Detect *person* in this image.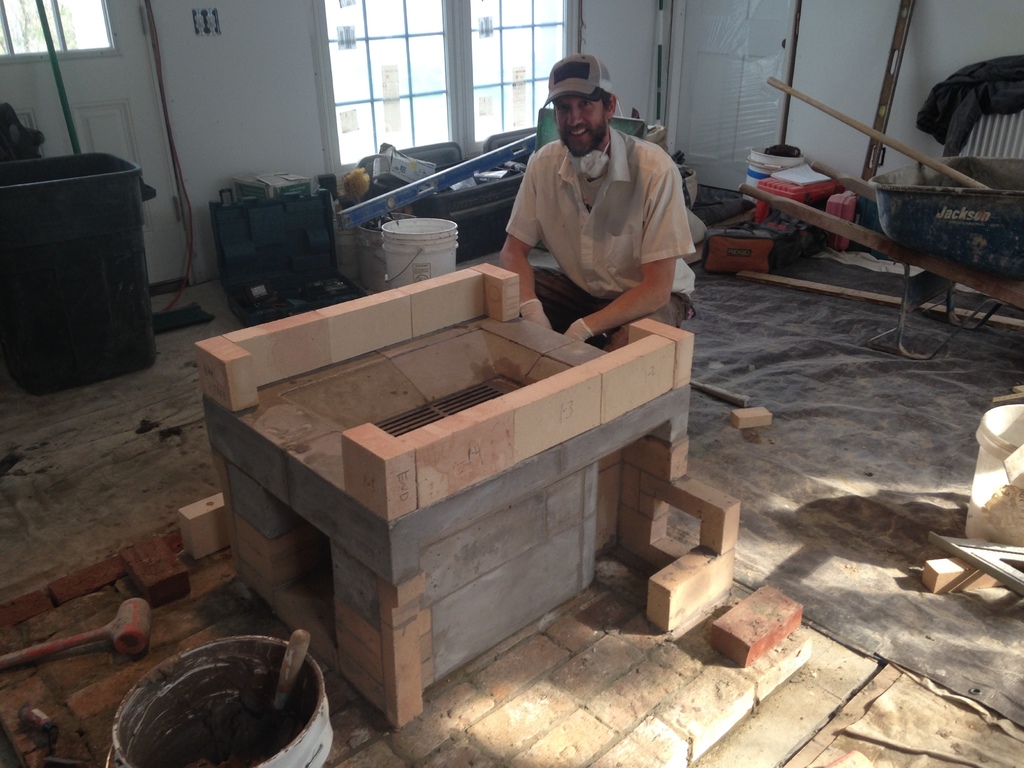
Detection: 483 63 707 365.
